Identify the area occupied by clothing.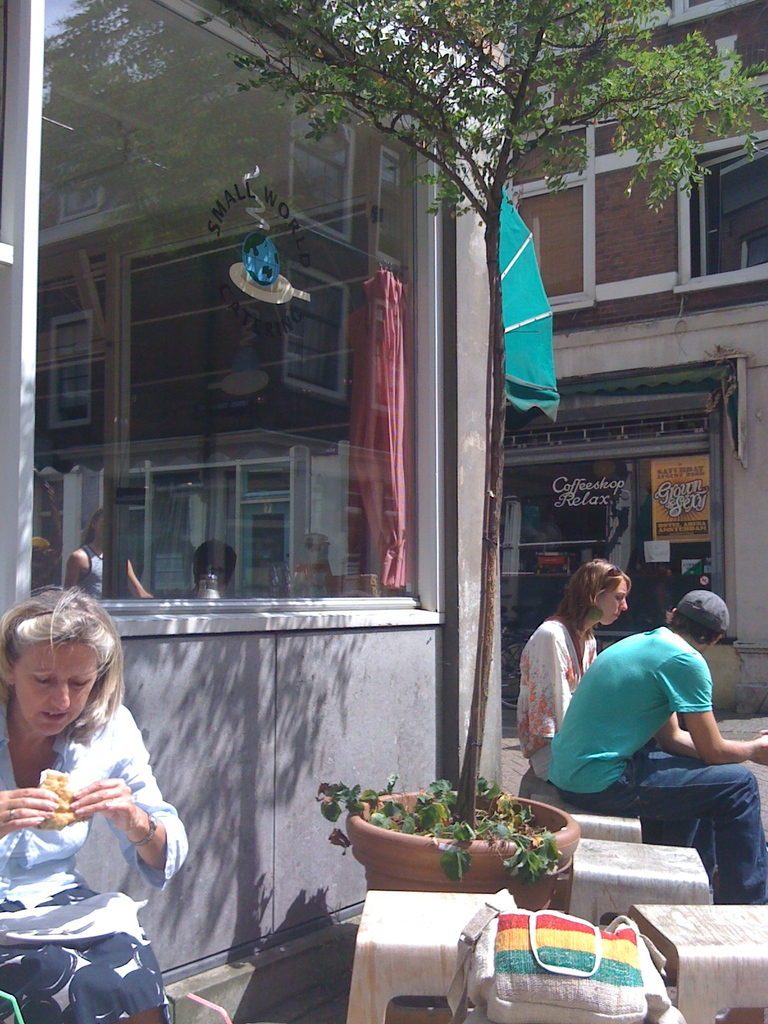
Area: 515,610,596,778.
